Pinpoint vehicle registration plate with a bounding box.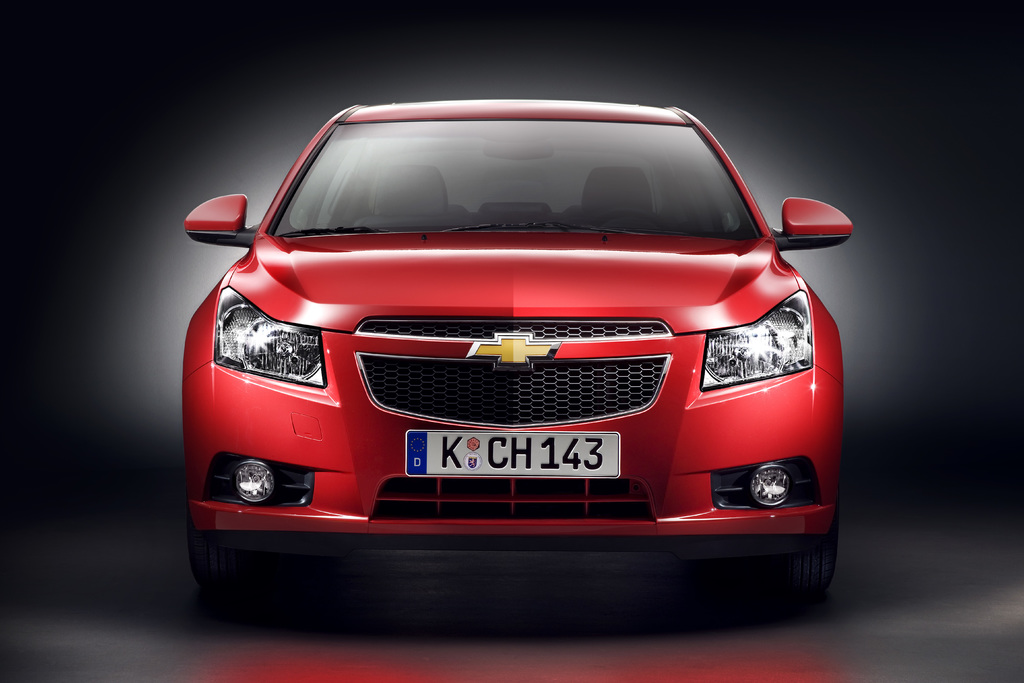
BBox(402, 426, 622, 476).
